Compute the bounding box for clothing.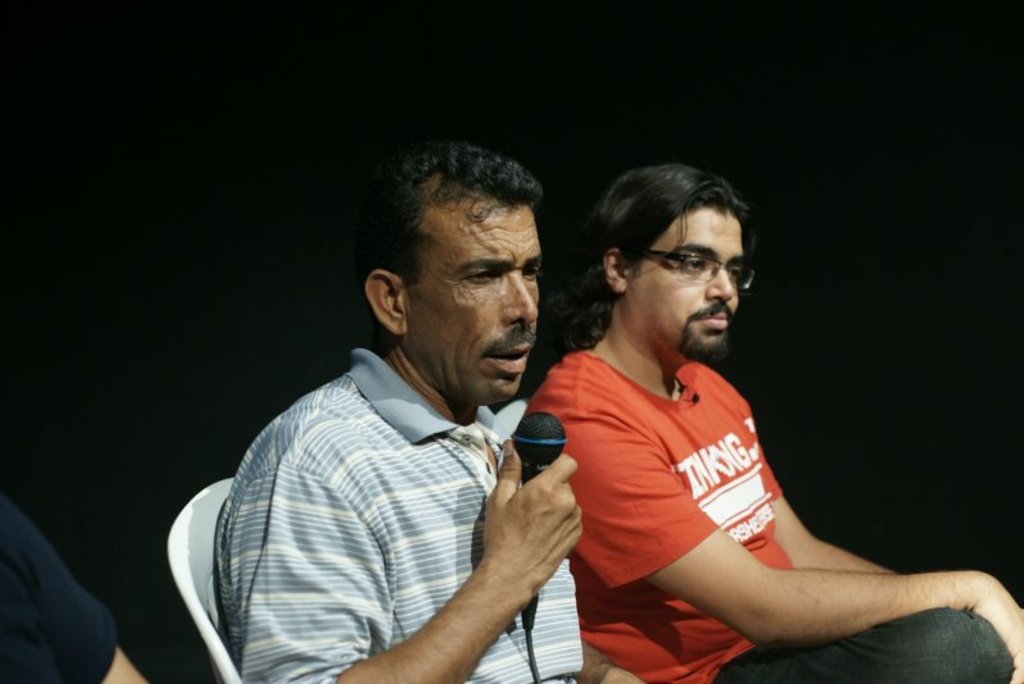
rect(520, 336, 1016, 683).
